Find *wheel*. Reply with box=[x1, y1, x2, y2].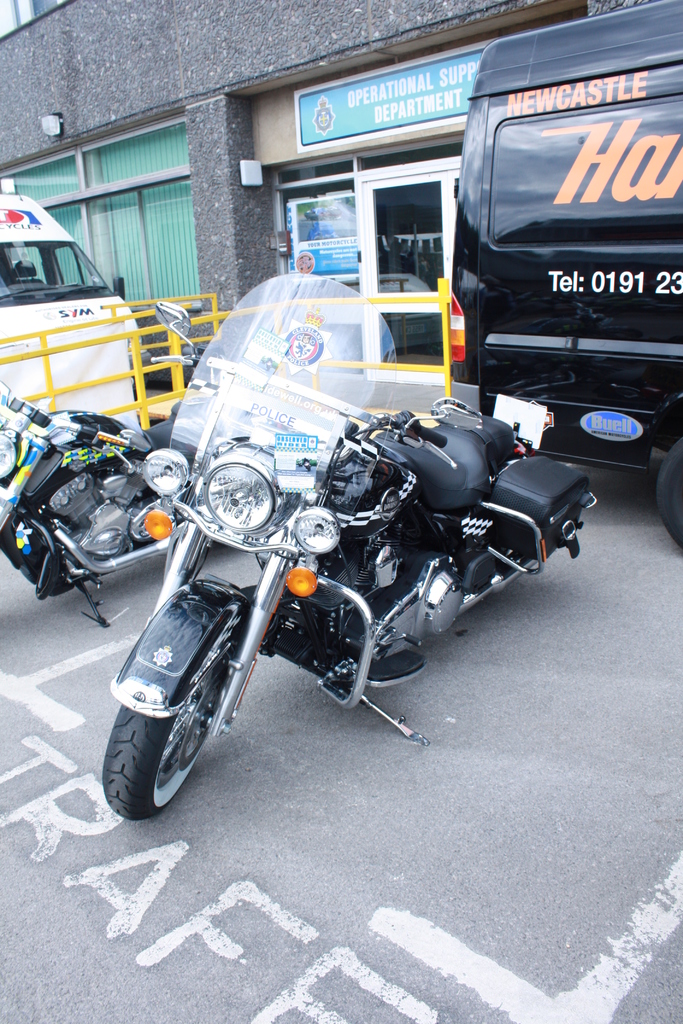
box=[657, 434, 682, 548].
